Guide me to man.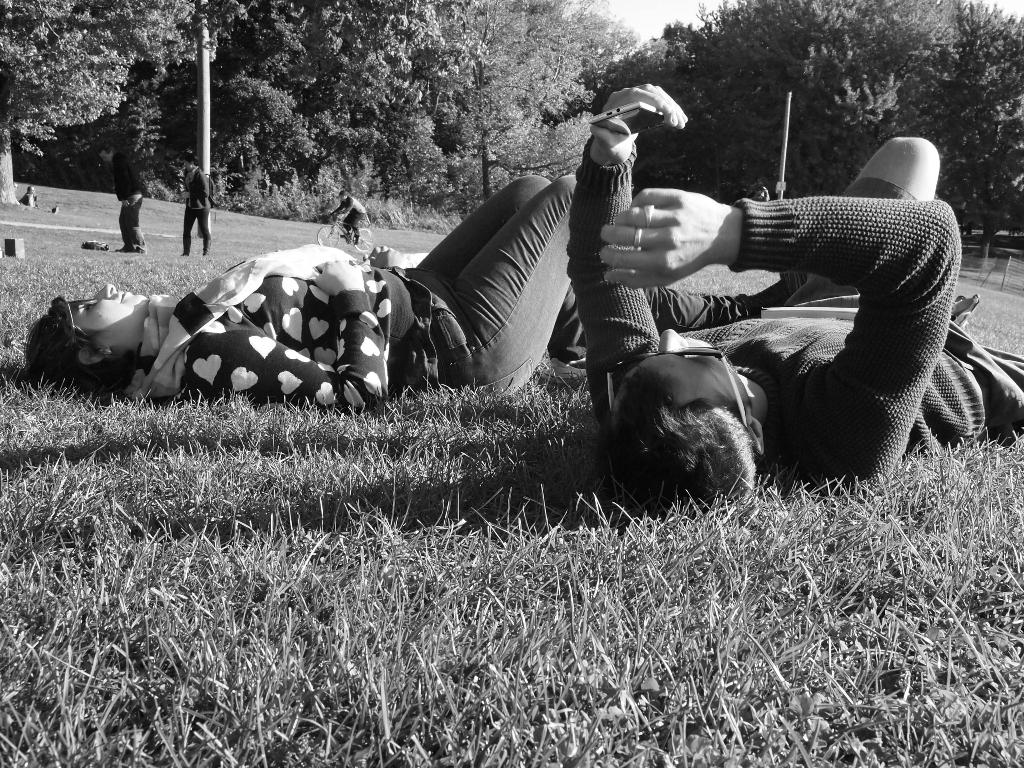
Guidance: left=616, top=86, right=988, bottom=509.
